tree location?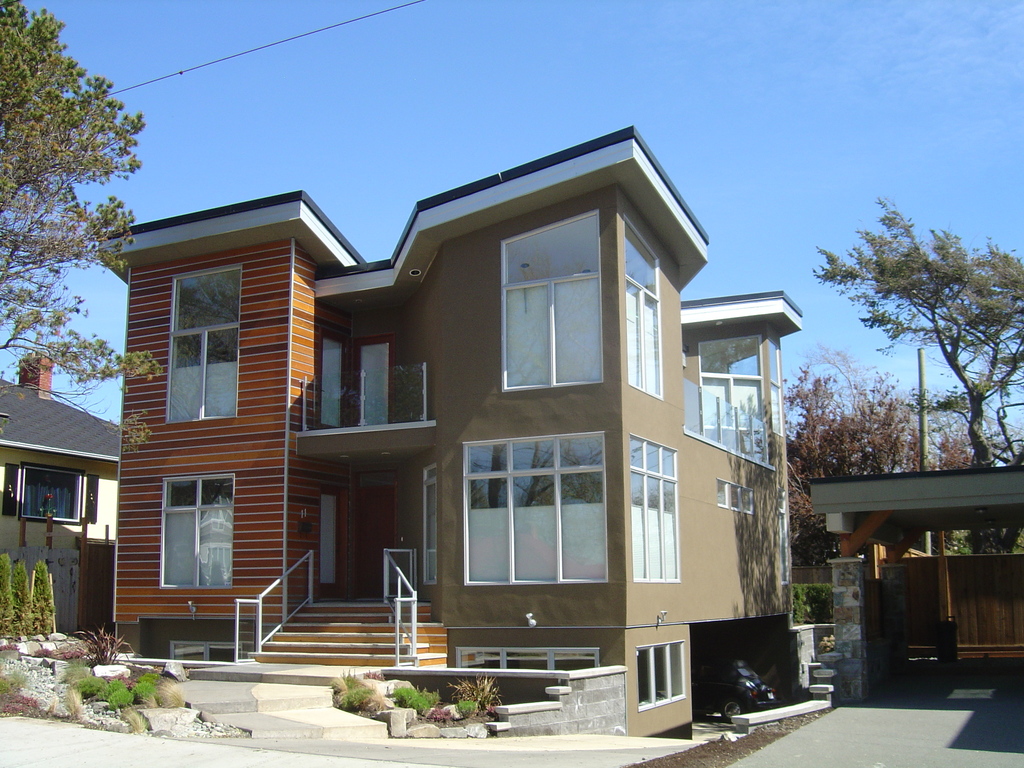
box=[0, 0, 166, 444]
